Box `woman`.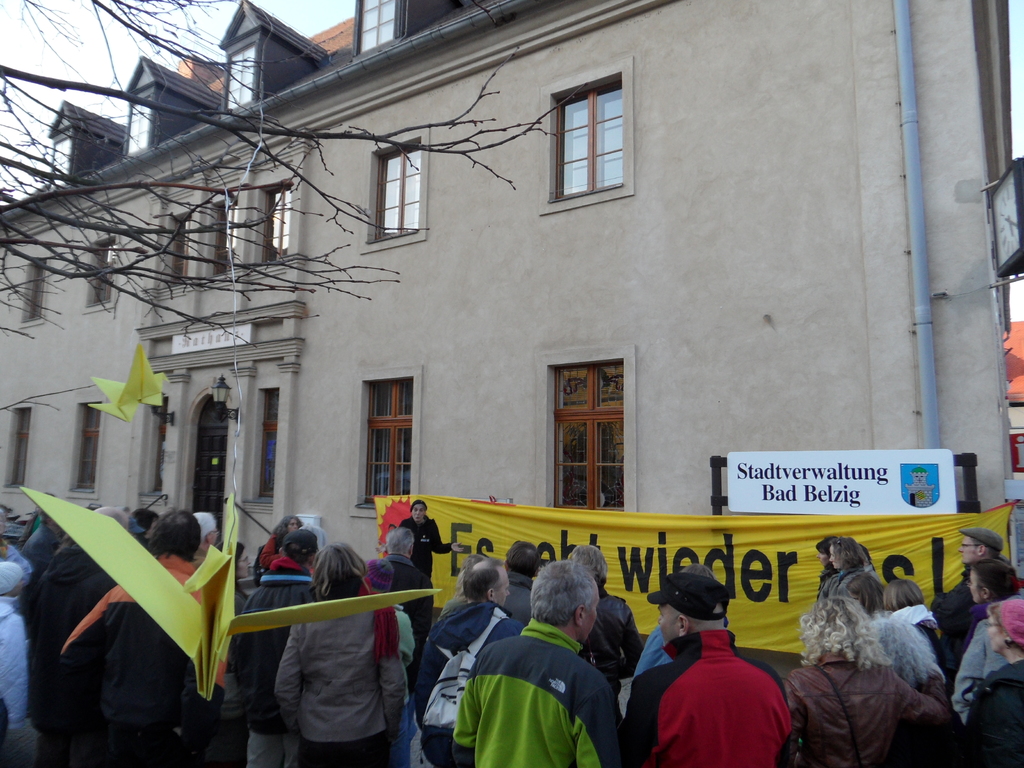
rect(813, 536, 838, 604).
